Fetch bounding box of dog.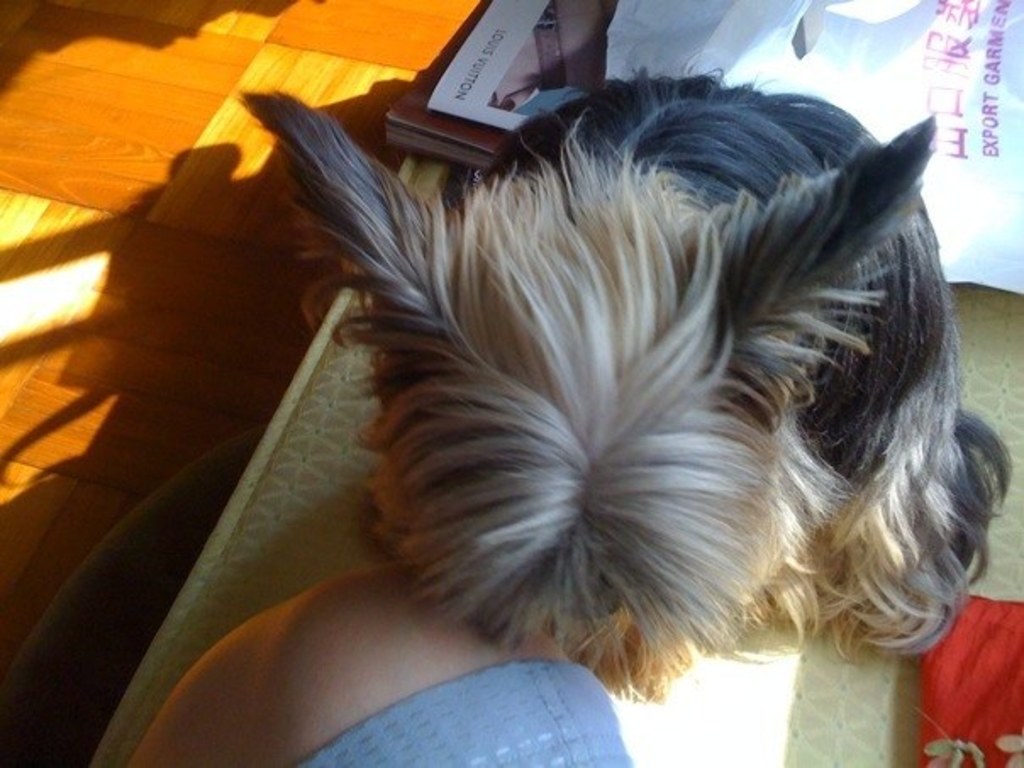
Bbox: <box>231,64,1010,704</box>.
